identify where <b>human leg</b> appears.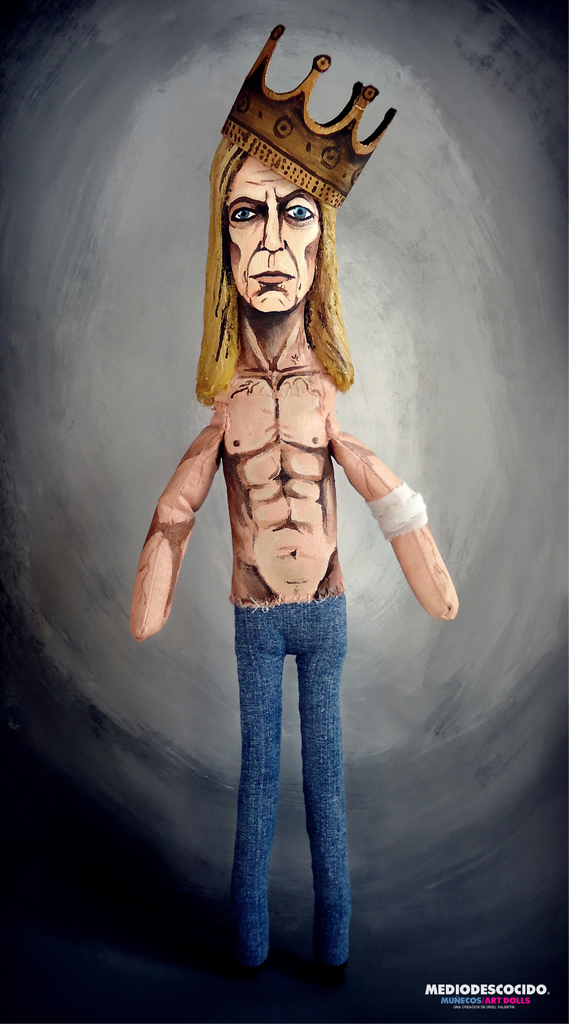
Appears at box(289, 590, 357, 975).
